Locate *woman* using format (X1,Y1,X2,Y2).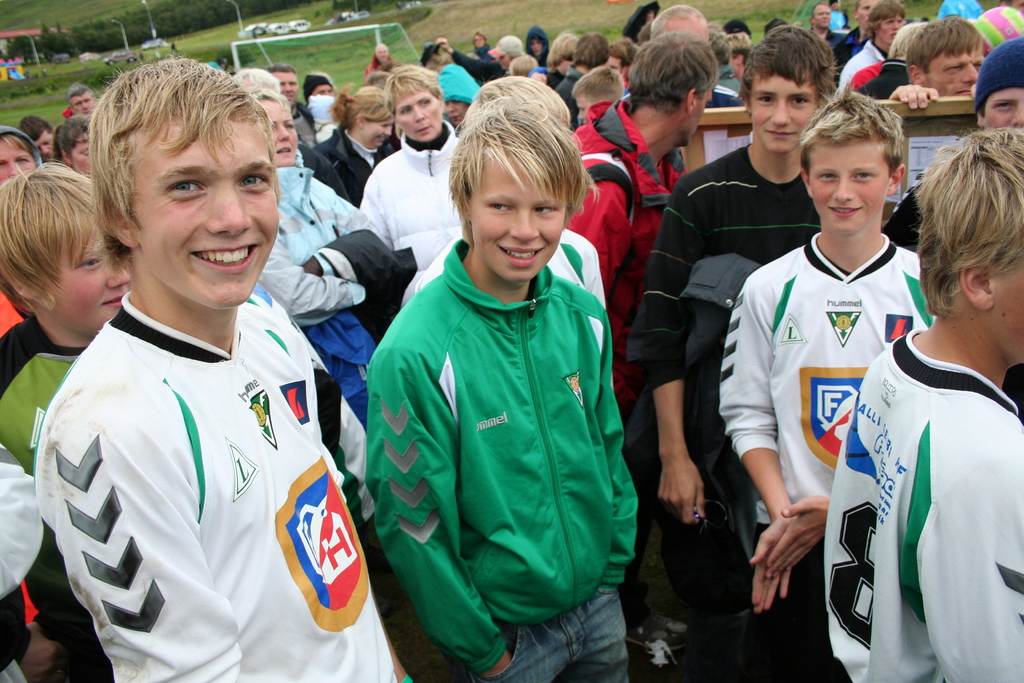
(436,63,483,132).
